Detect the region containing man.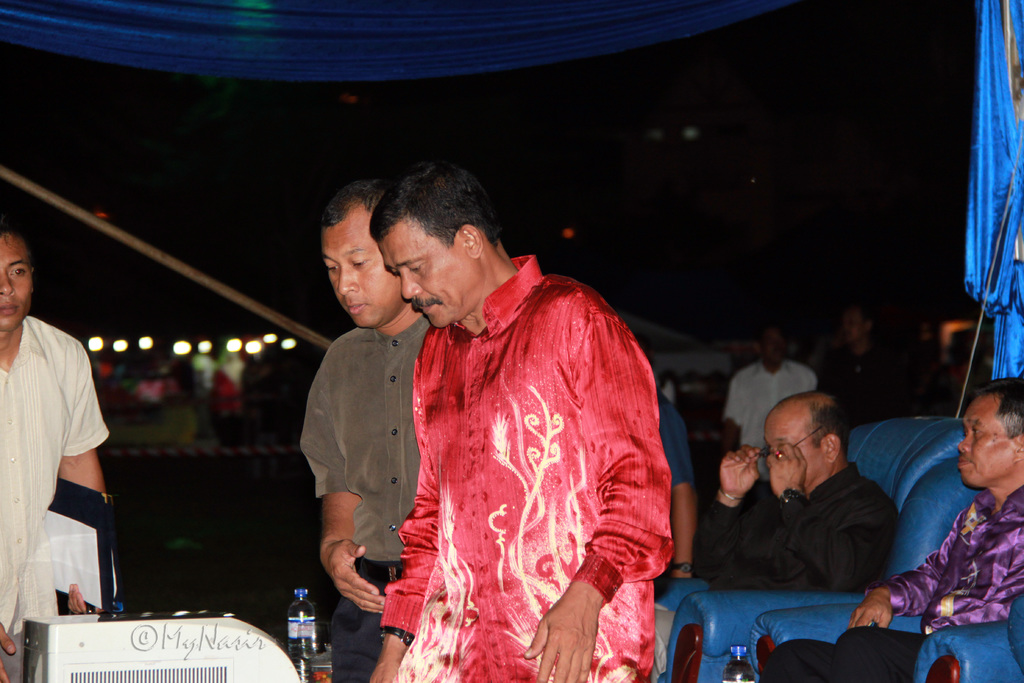
724,329,823,481.
